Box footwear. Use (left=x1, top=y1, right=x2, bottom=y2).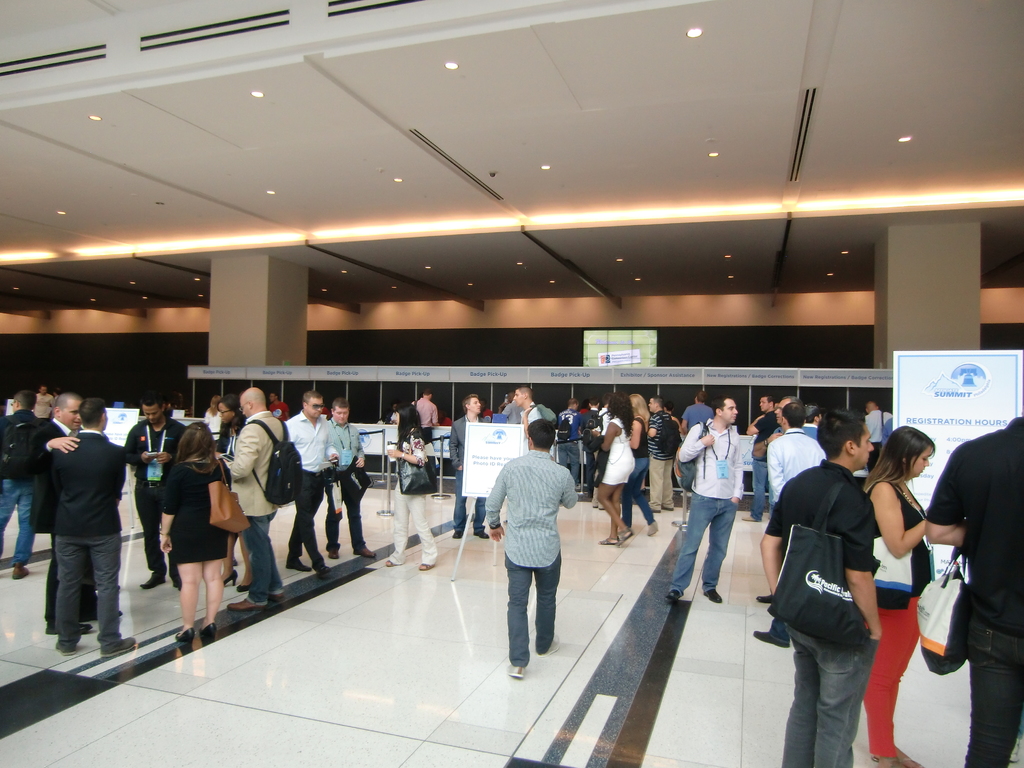
(left=137, top=570, right=159, bottom=586).
